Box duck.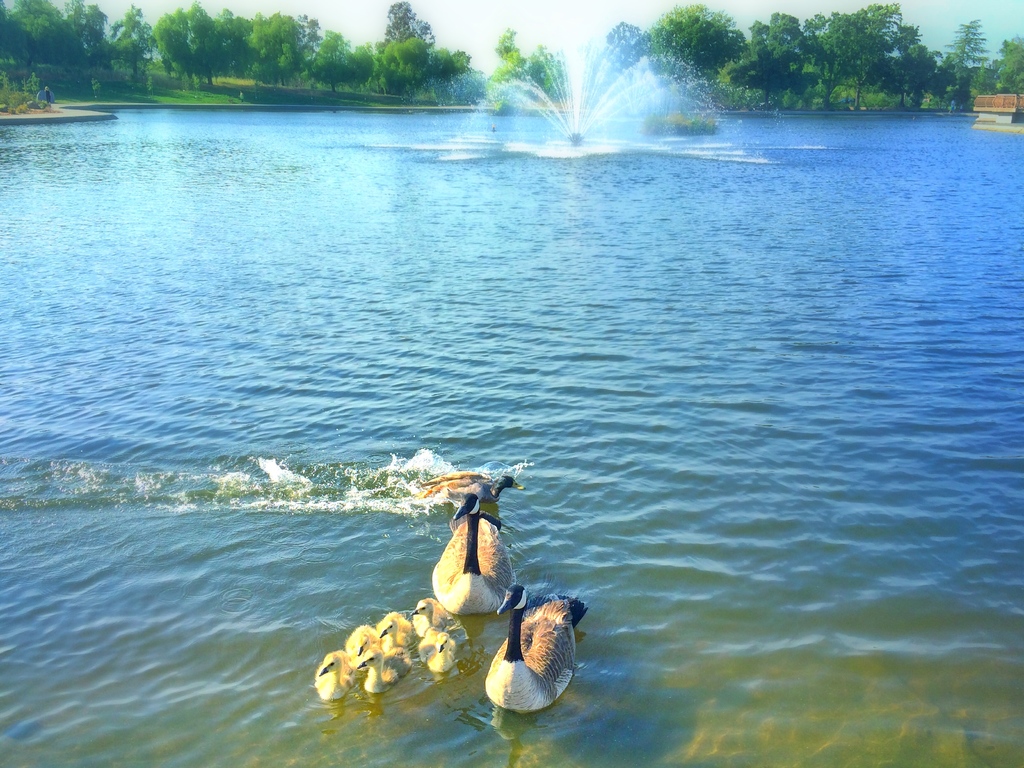
360:642:414:696.
